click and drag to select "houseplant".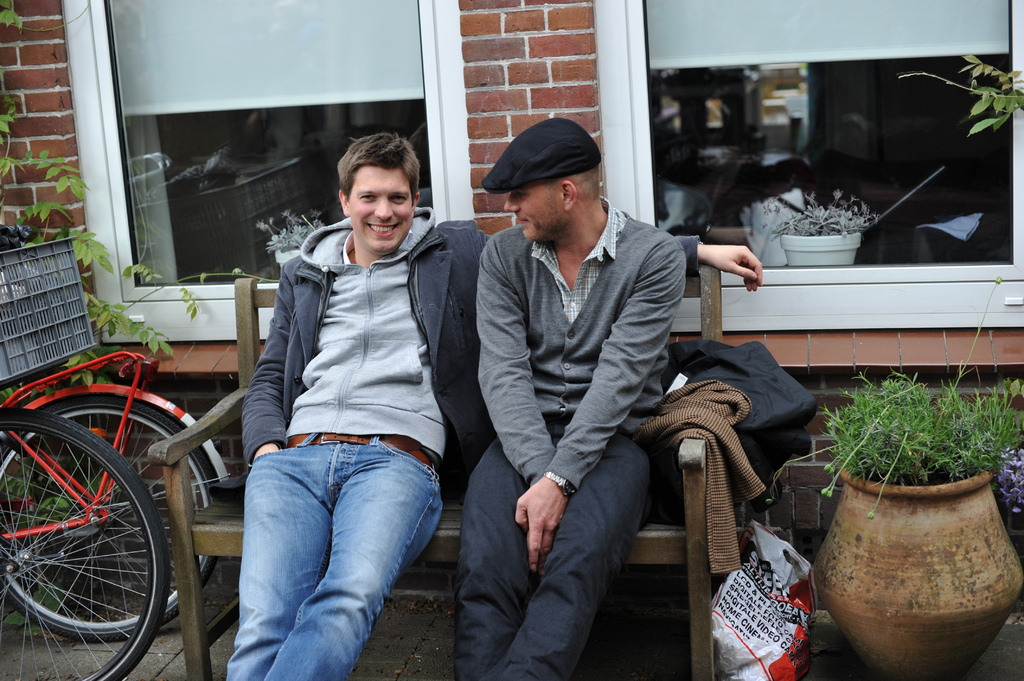
Selection: (764,273,1023,679).
